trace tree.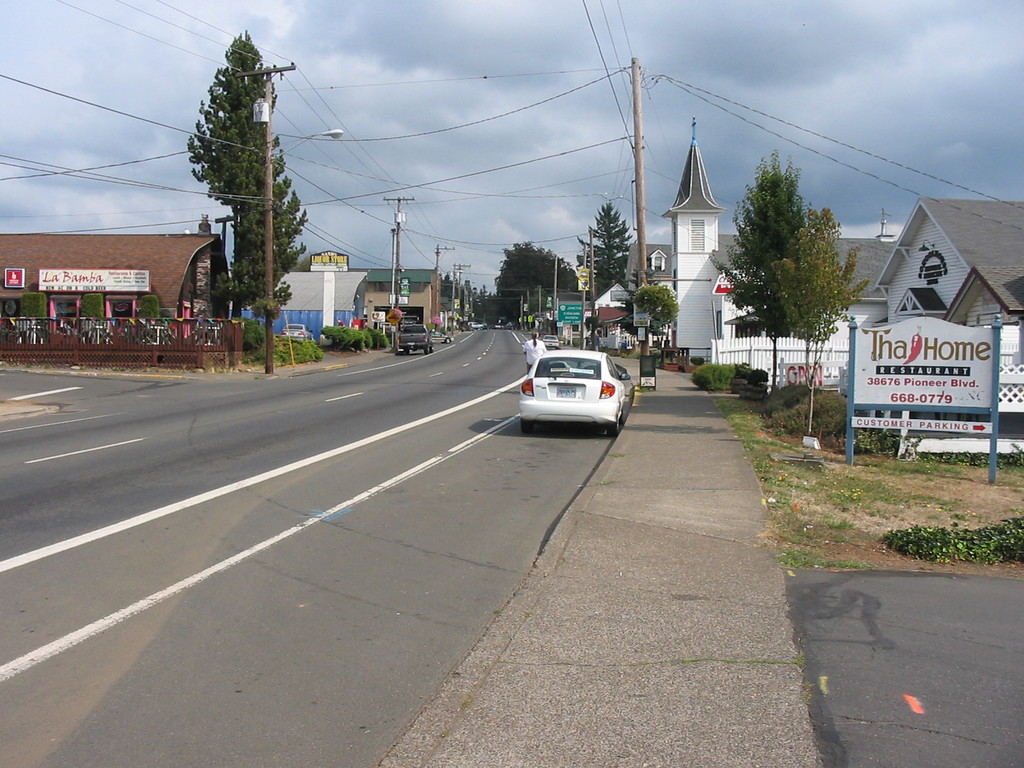
Traced to [x1=576, y1=201, x2=637, y2=296].
